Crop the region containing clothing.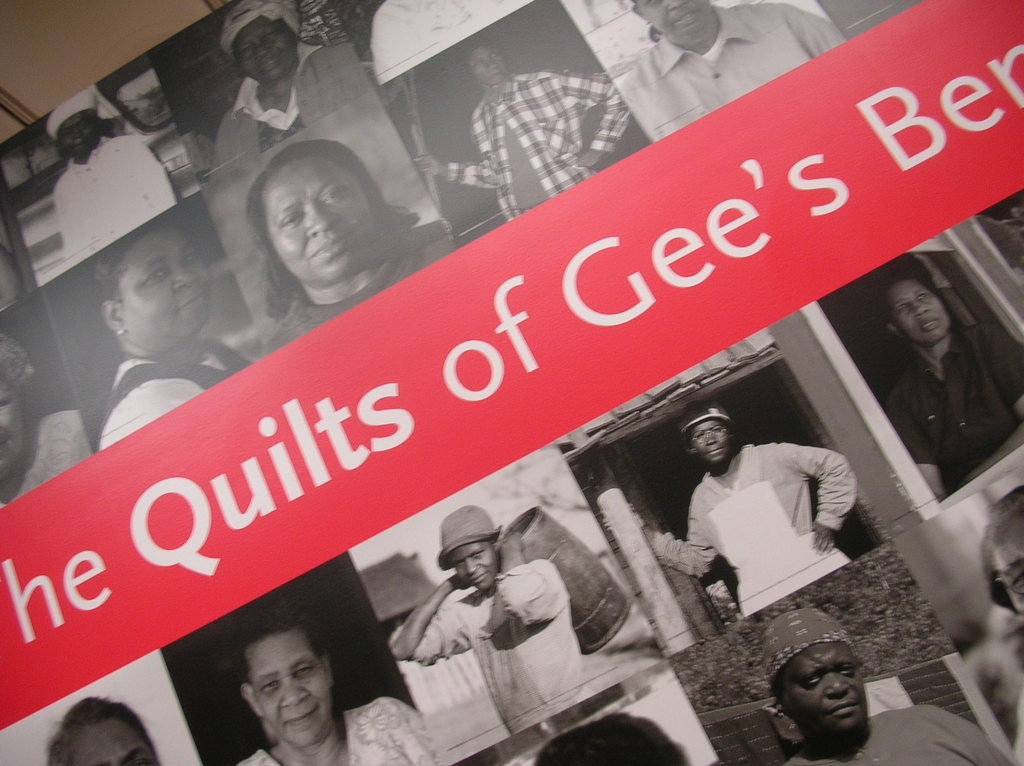
Crop region: bbox(642, 403, 888, 638).
